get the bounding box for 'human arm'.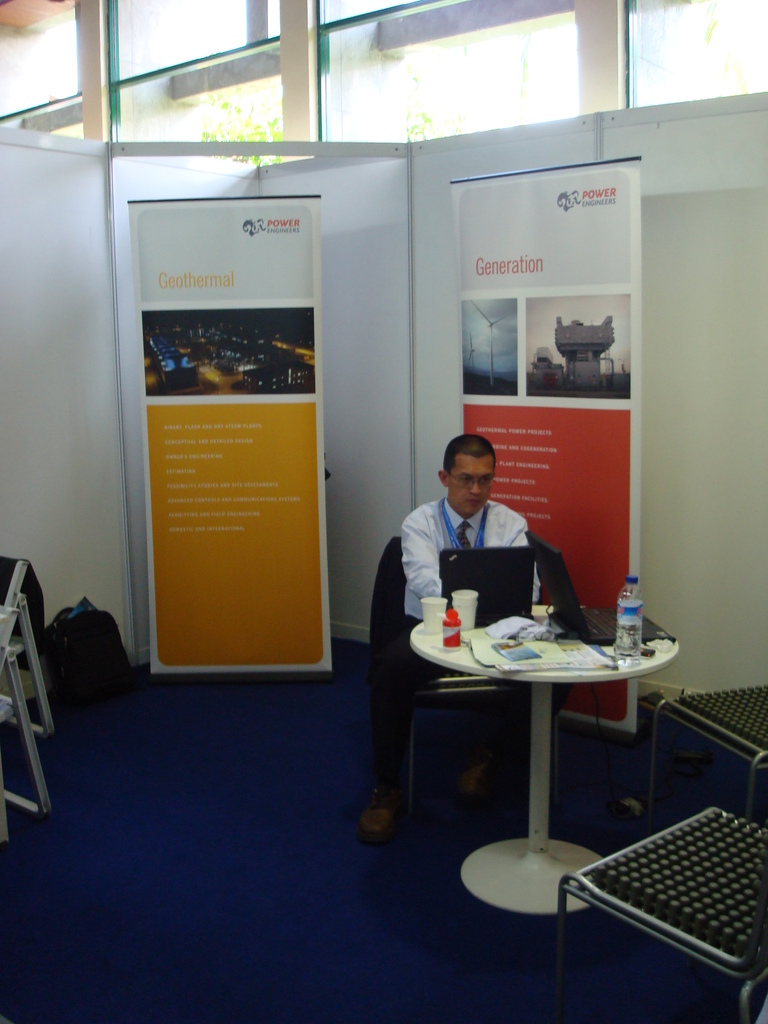
<region>394, 505, 442, 598</region>.
